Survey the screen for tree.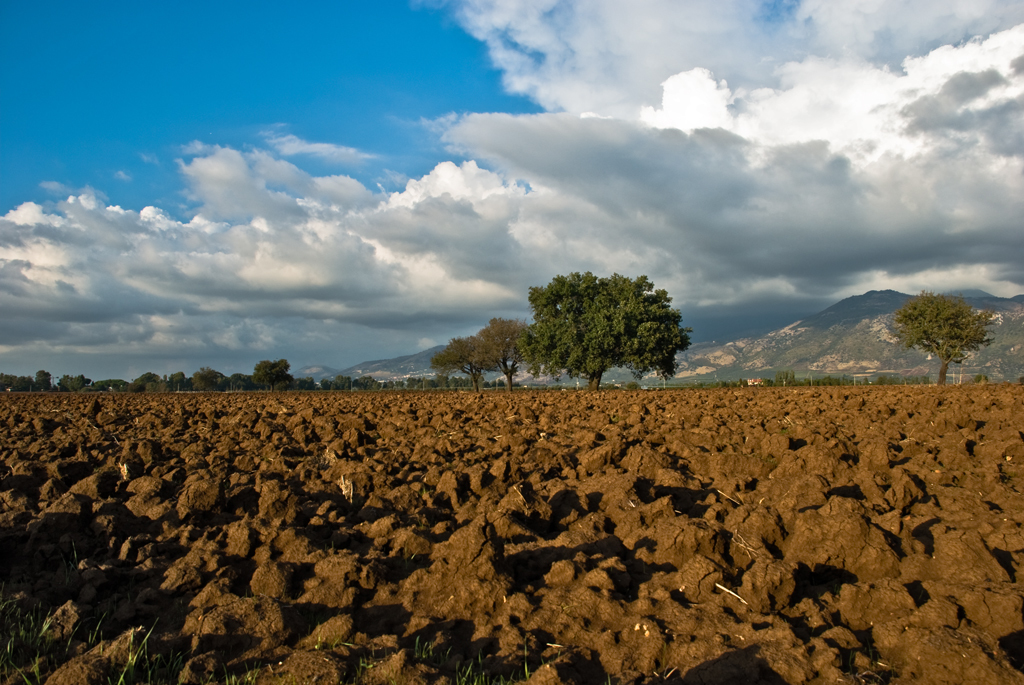
Survey found: 54/370/86/385.
